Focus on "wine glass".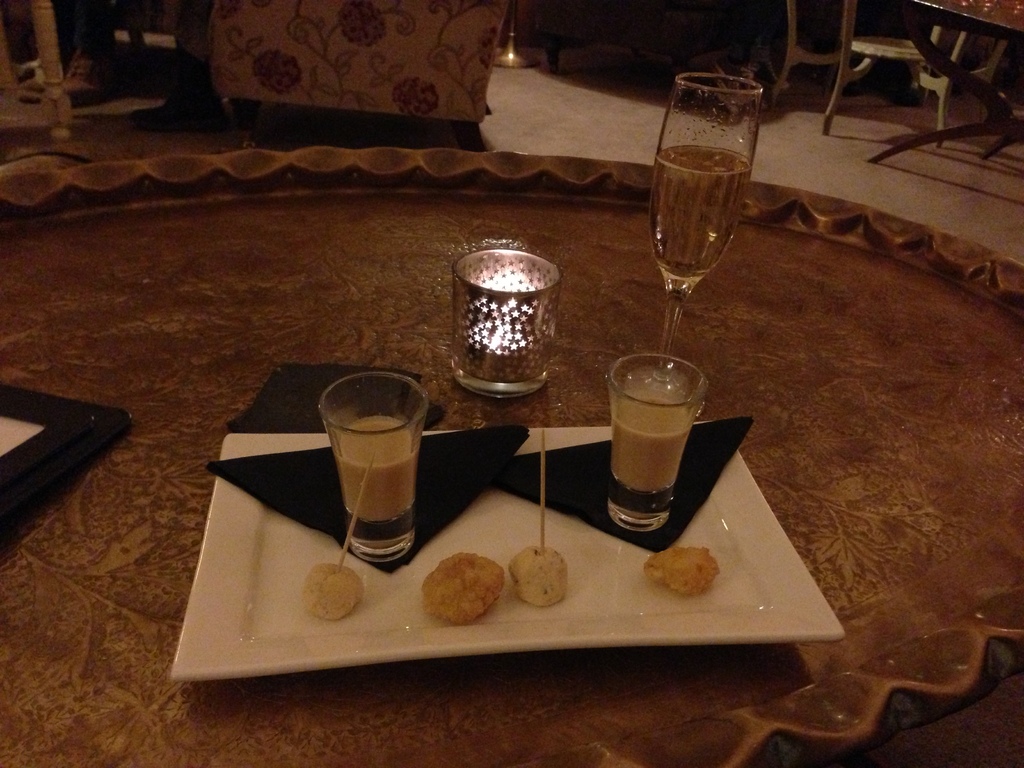
Focused at <bbox>625, 73, 764, 396</bbox>.
